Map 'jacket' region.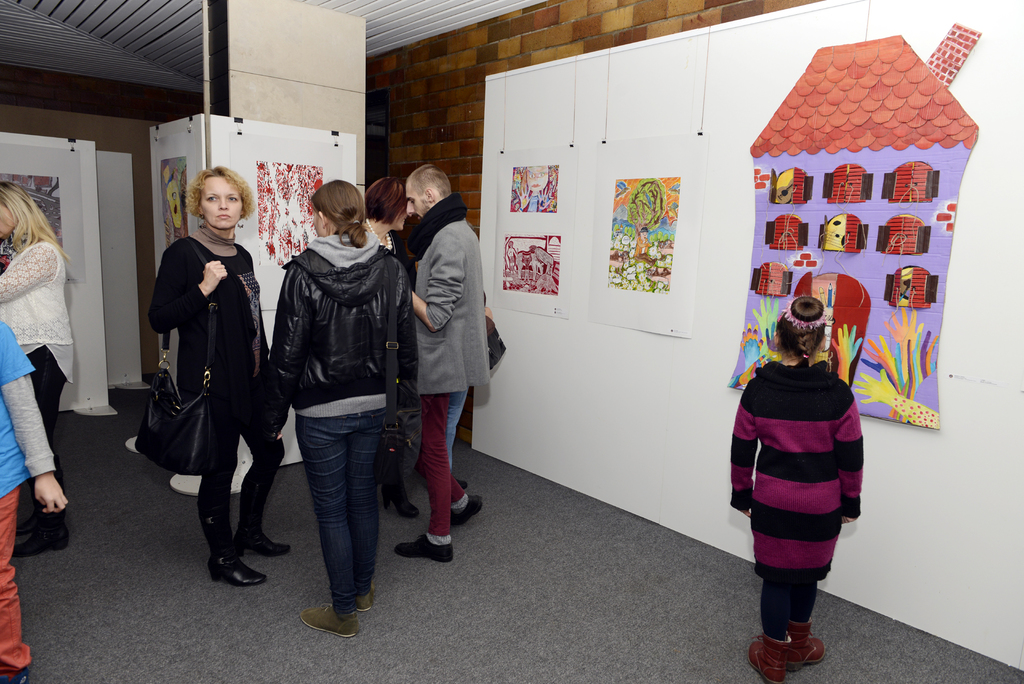
Mapped to (left=253, top=203, right=405, bottom=438).
